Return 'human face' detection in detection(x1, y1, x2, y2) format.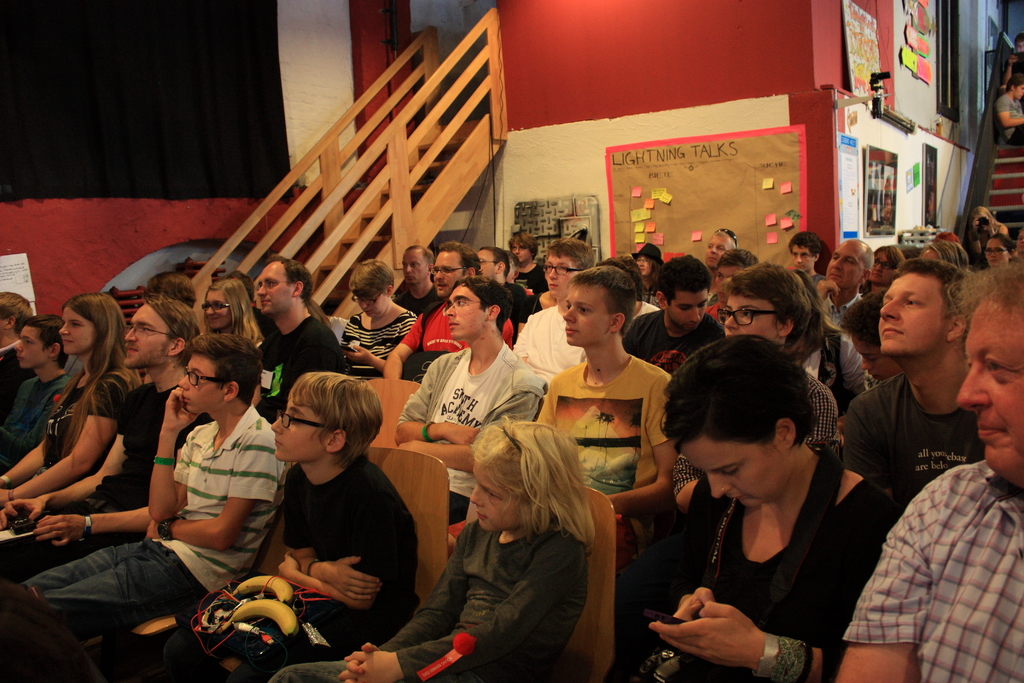
detection(989, 238, 1006, 267).
